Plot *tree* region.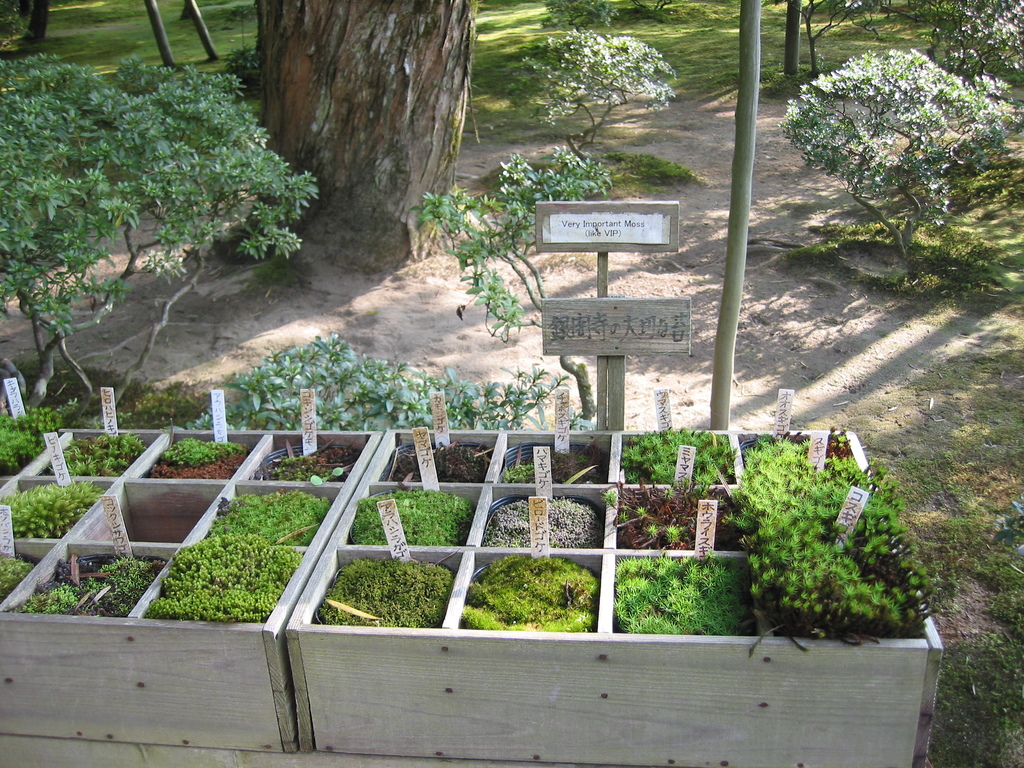
Plotted at (x1=783, y1=45, x2=1020, y2=299).
